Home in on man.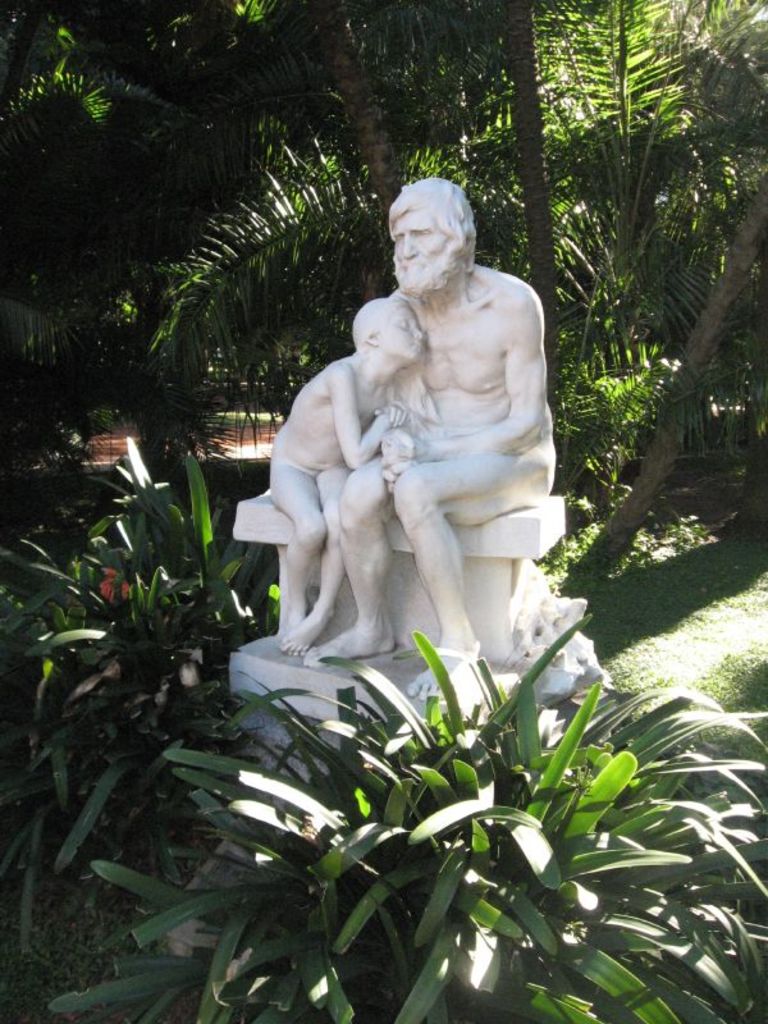
Homed in at rect(265, 207, 559, 684).
